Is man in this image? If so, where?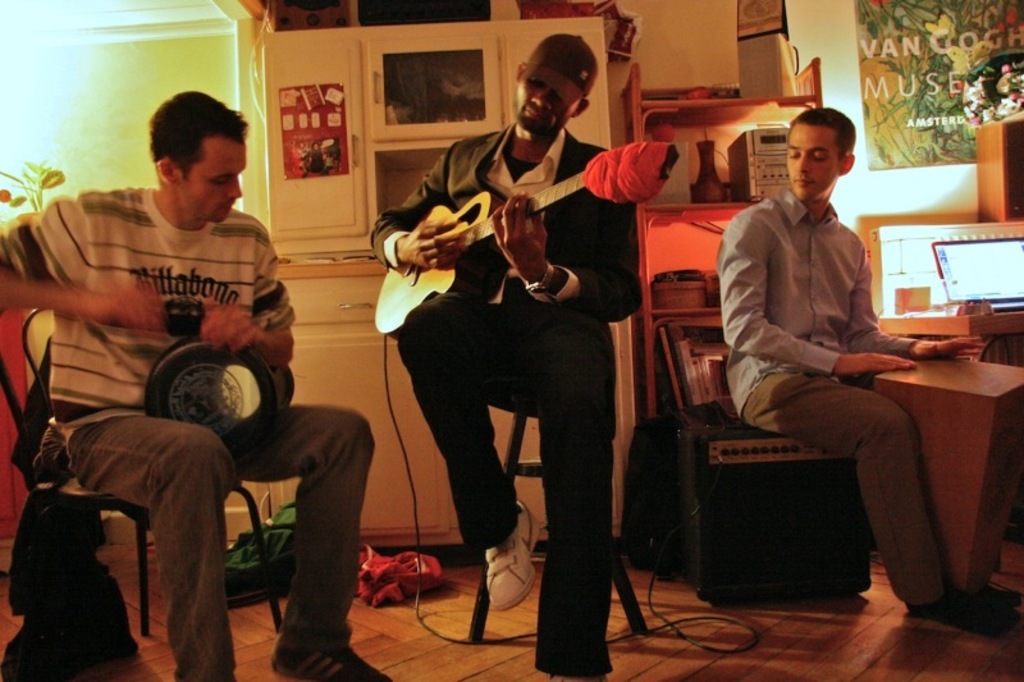
Yes, at select_region(380, 37, 643, 681).
